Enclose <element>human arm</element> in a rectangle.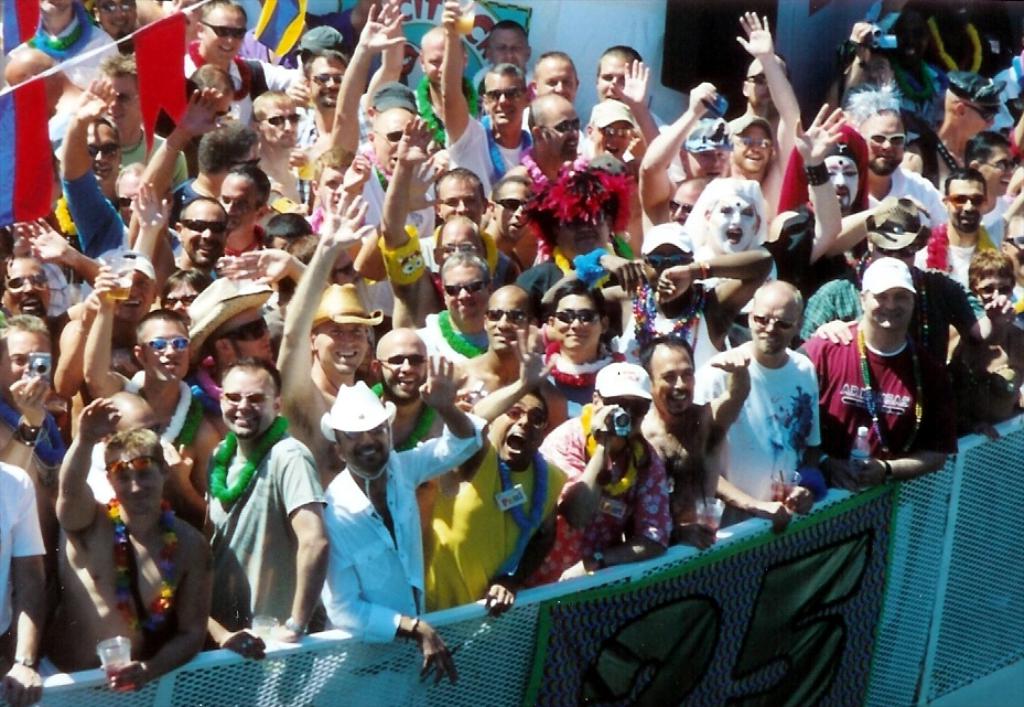
locate(374, 116, 416, 300).
